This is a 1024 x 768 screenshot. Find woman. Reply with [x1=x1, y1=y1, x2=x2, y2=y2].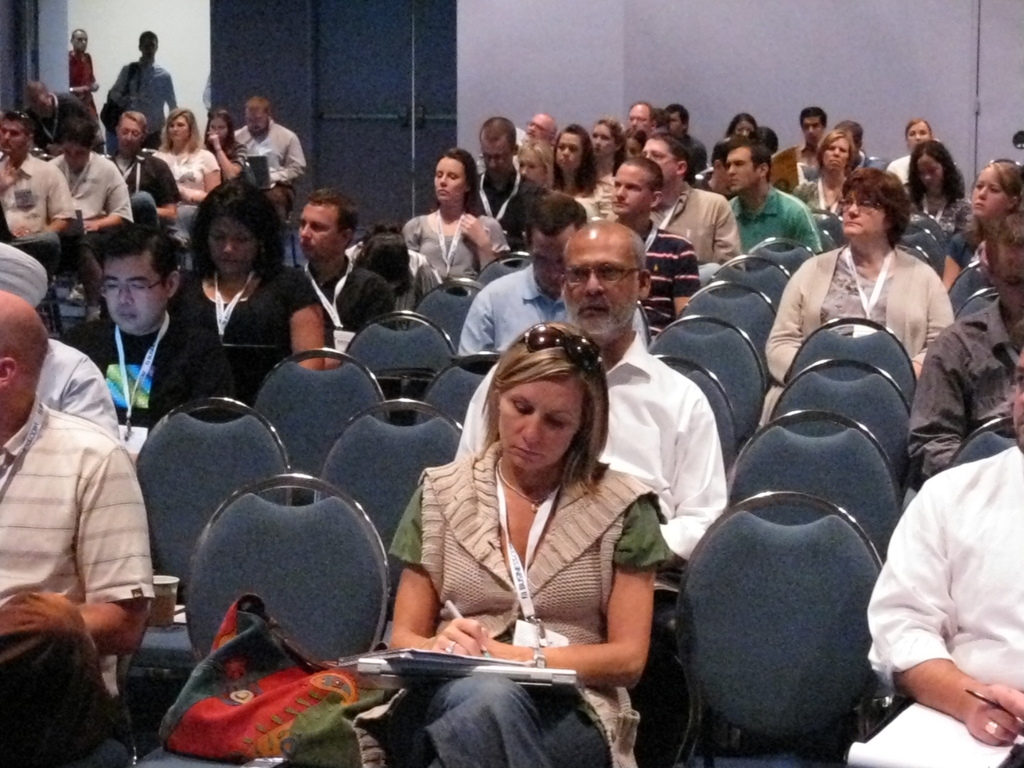
[x1=789, y1=129, x2=856, y2=226].
